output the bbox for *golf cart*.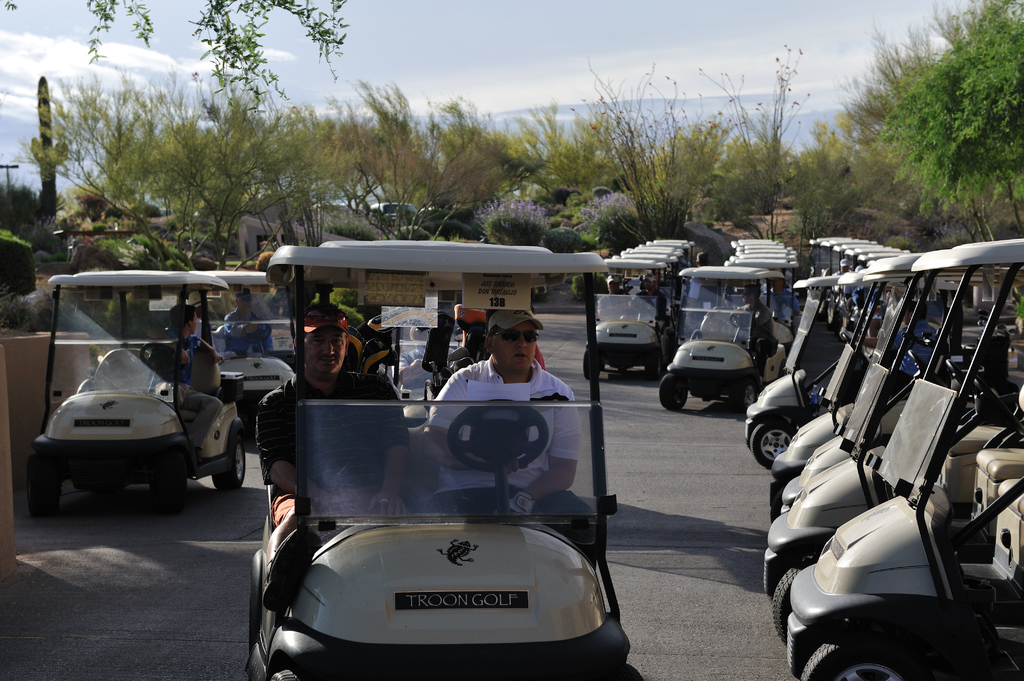
pyautogui.locateOnScreen(189, 266, 303, 446).
